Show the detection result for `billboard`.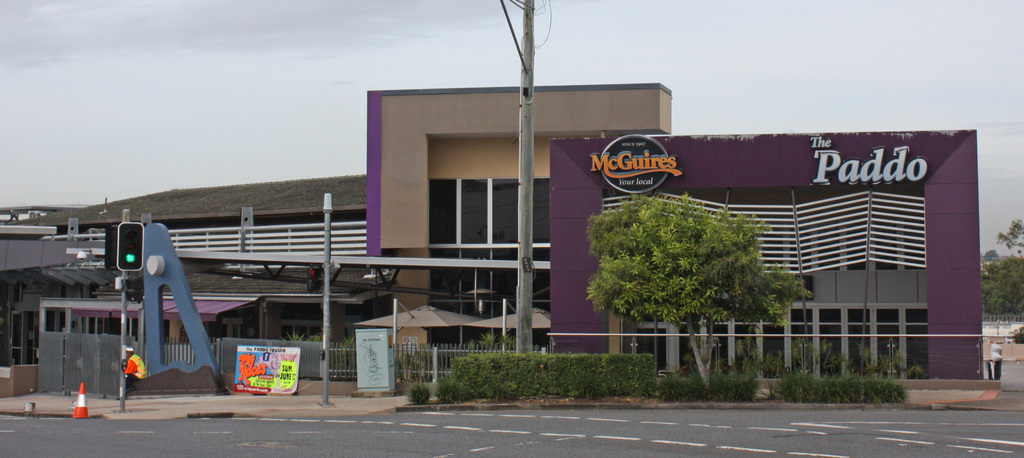
(224, 343, 295, 391).
